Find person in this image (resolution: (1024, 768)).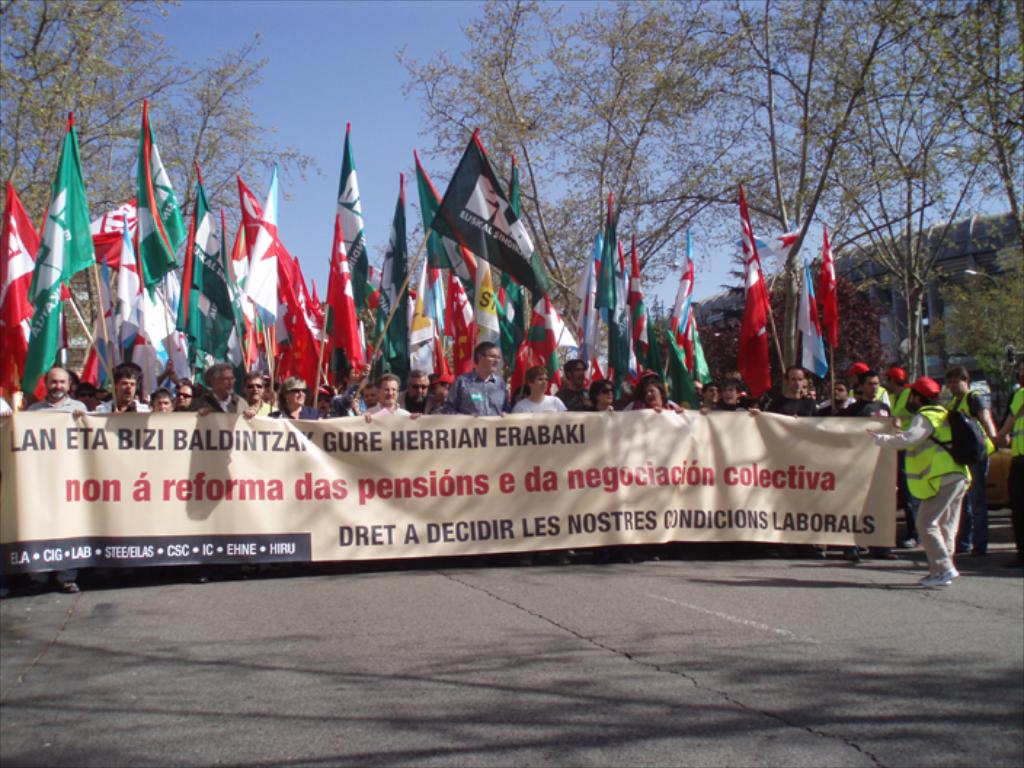
[x1=260, y1=372, x2=317, y2=422].
